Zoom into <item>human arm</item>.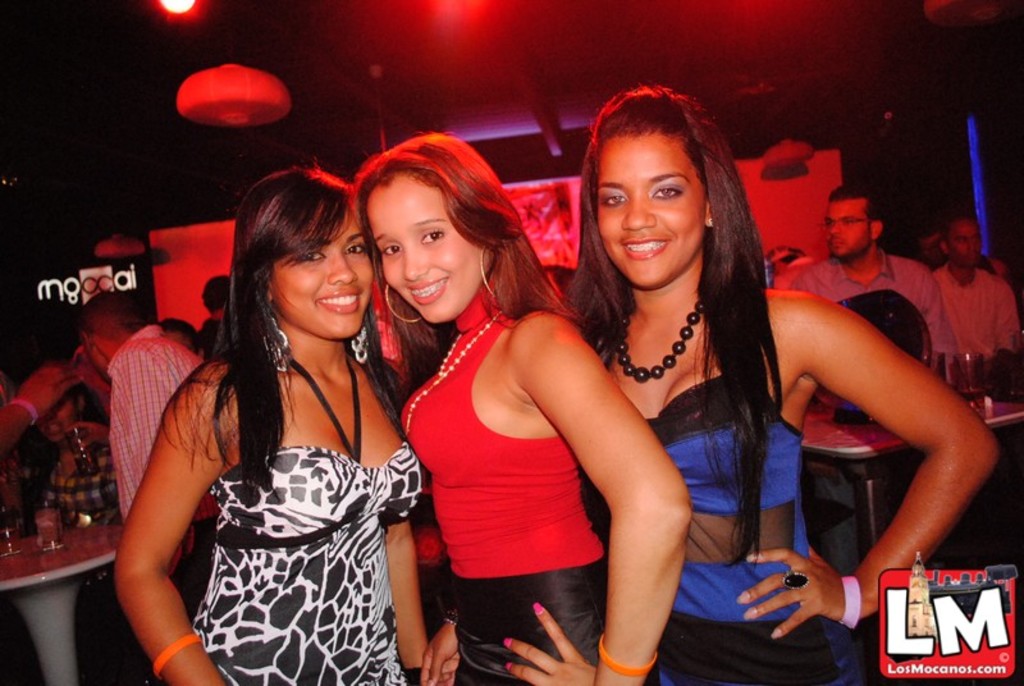
Zoom target: x1=113, y1=363, x2=242, y2=685.
